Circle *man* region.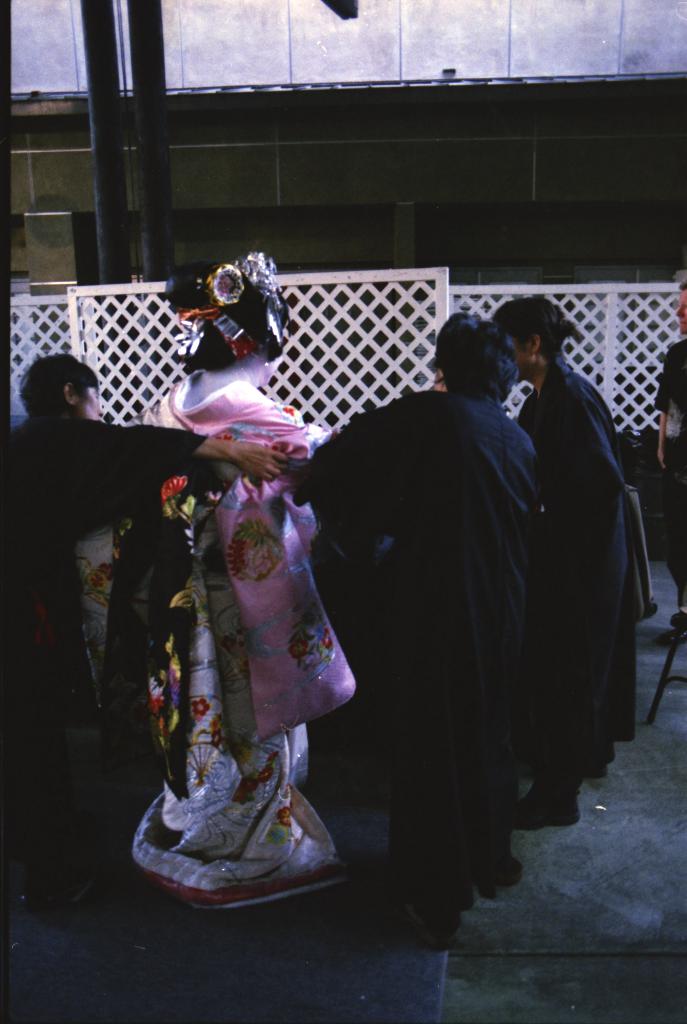
Region: [x1=652, y1=285, x2=686, y2=626].
